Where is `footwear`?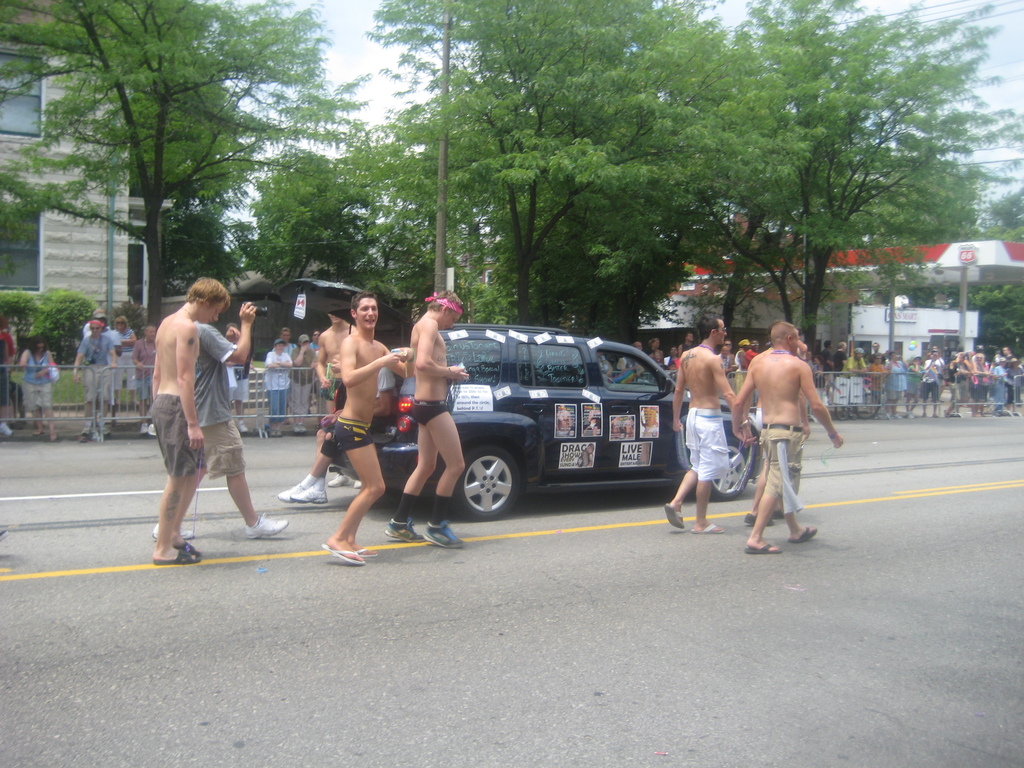
locate(324, 544, 362, 561).
